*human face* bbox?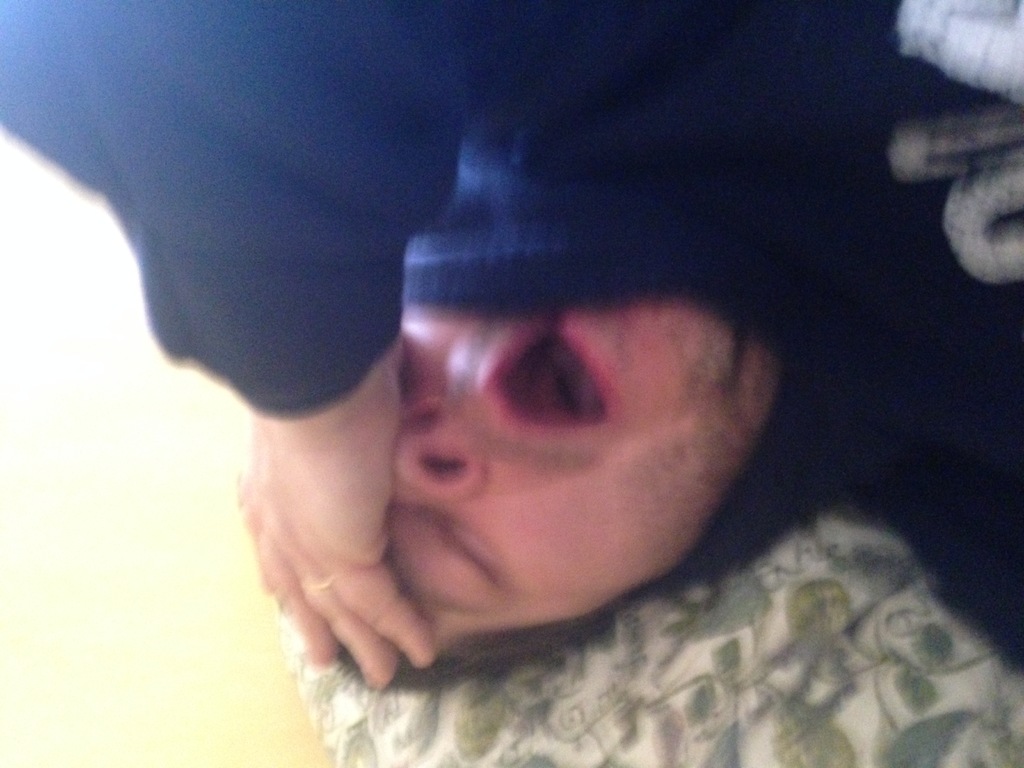
<bbox>385, 307, 792, 639</bbox>
